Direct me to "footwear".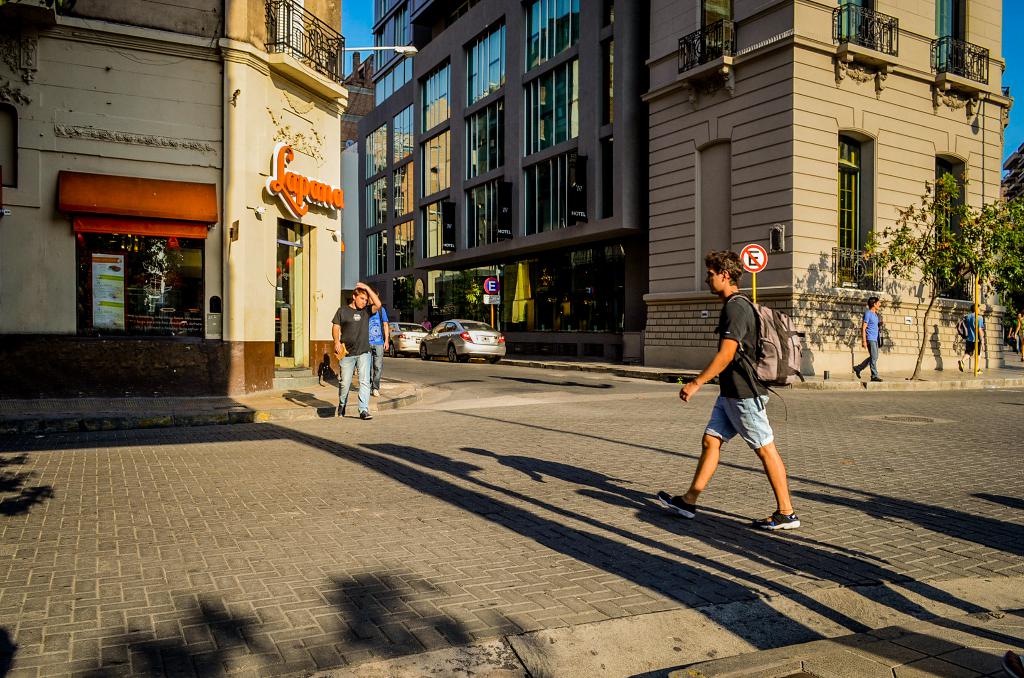
Direction: [x1=852, y1=368, x2=861, y2=378].
